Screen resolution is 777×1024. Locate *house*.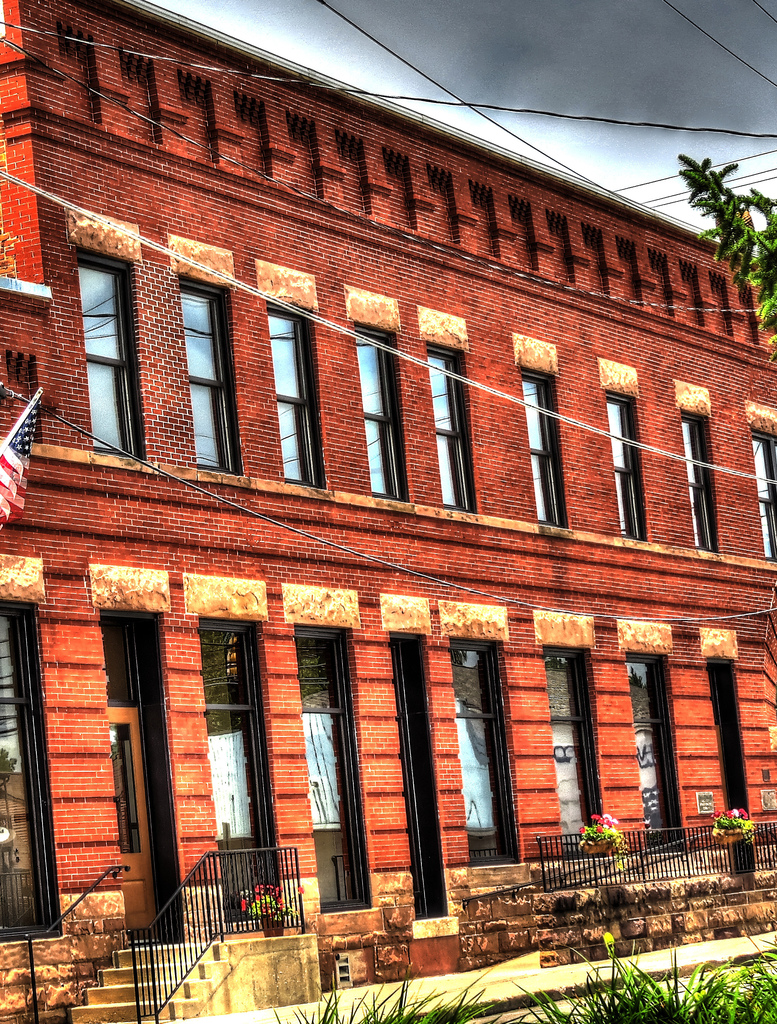
0/0/776/947.
